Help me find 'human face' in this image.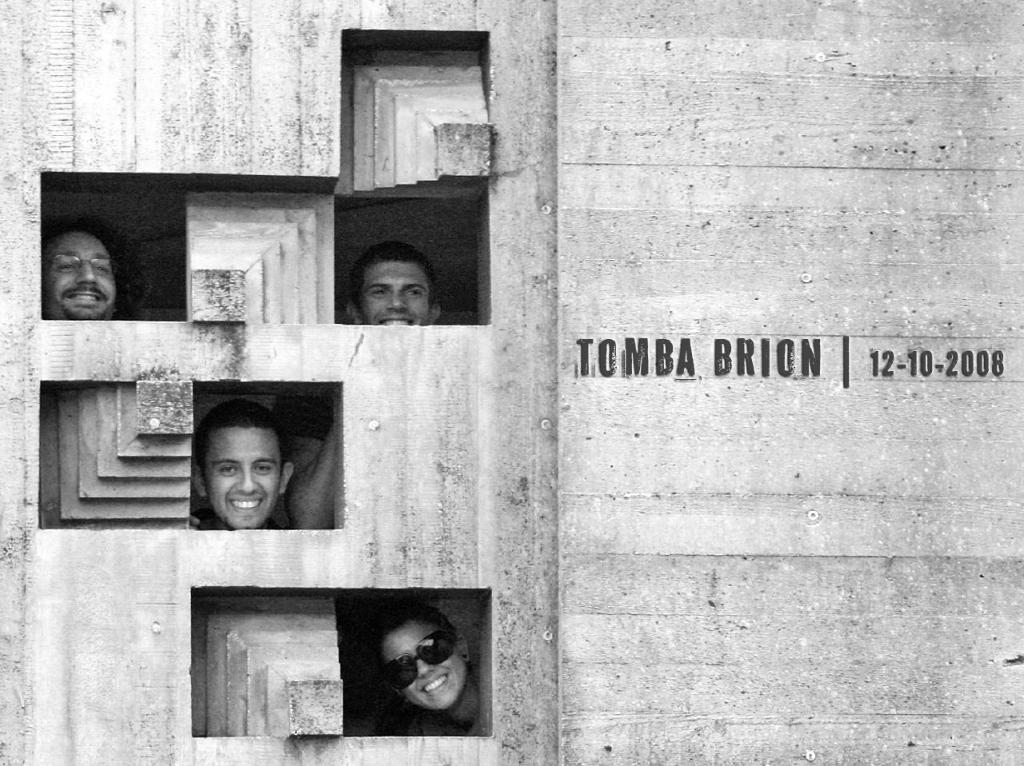
Found it: BBox(360, 255, 434, 325).
